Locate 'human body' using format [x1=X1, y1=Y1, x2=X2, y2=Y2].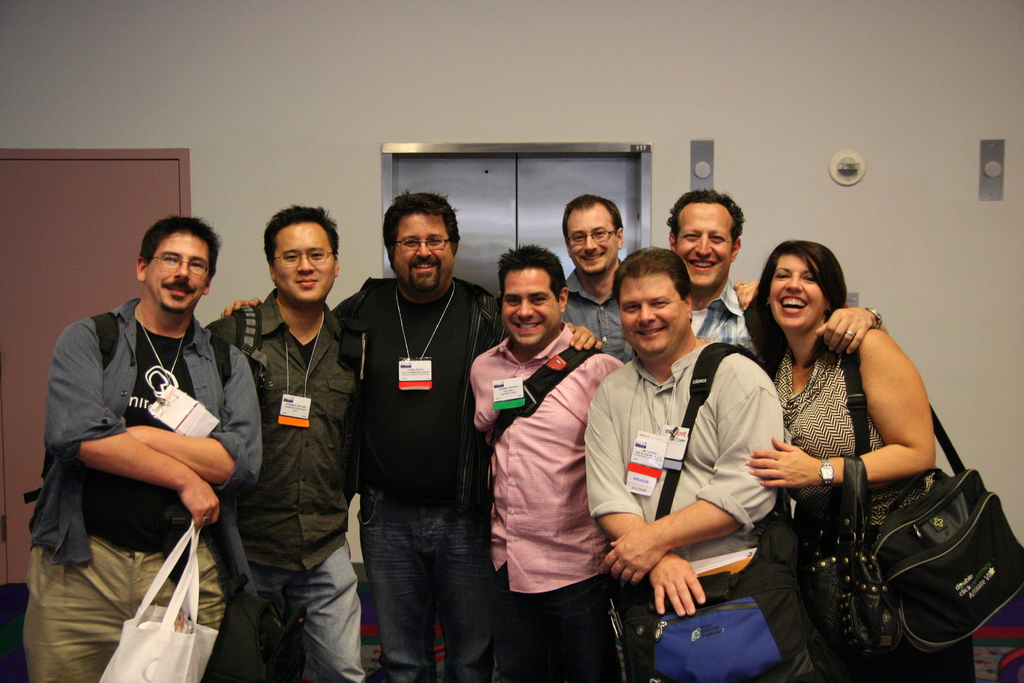
[x1=218, y1=286, x2=610, y2=682].
